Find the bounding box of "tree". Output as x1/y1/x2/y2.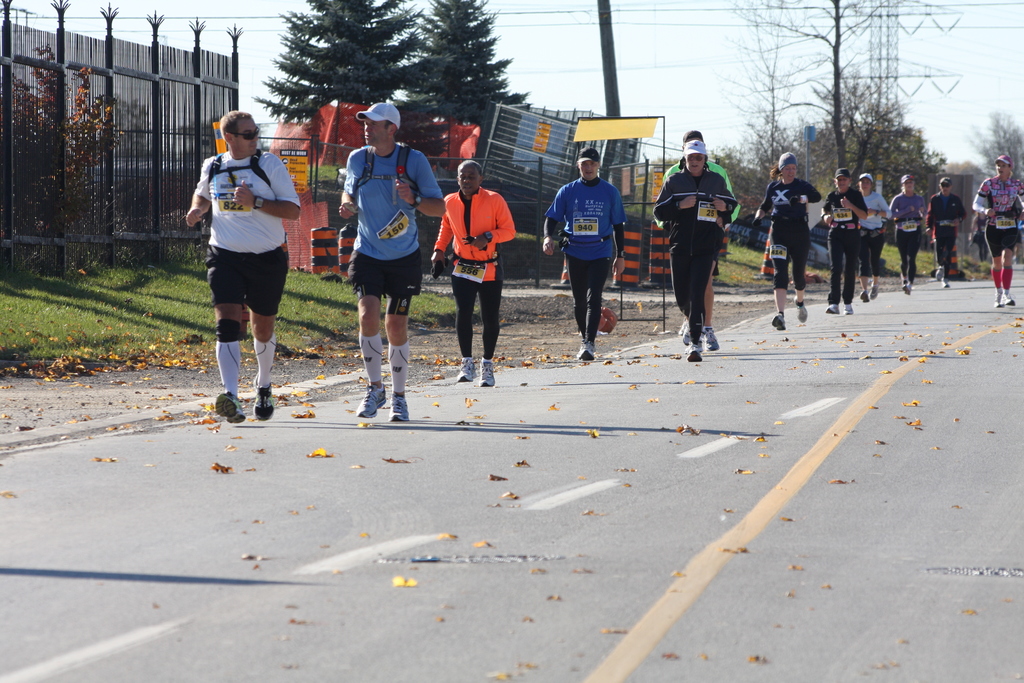
715/0/924/187.
